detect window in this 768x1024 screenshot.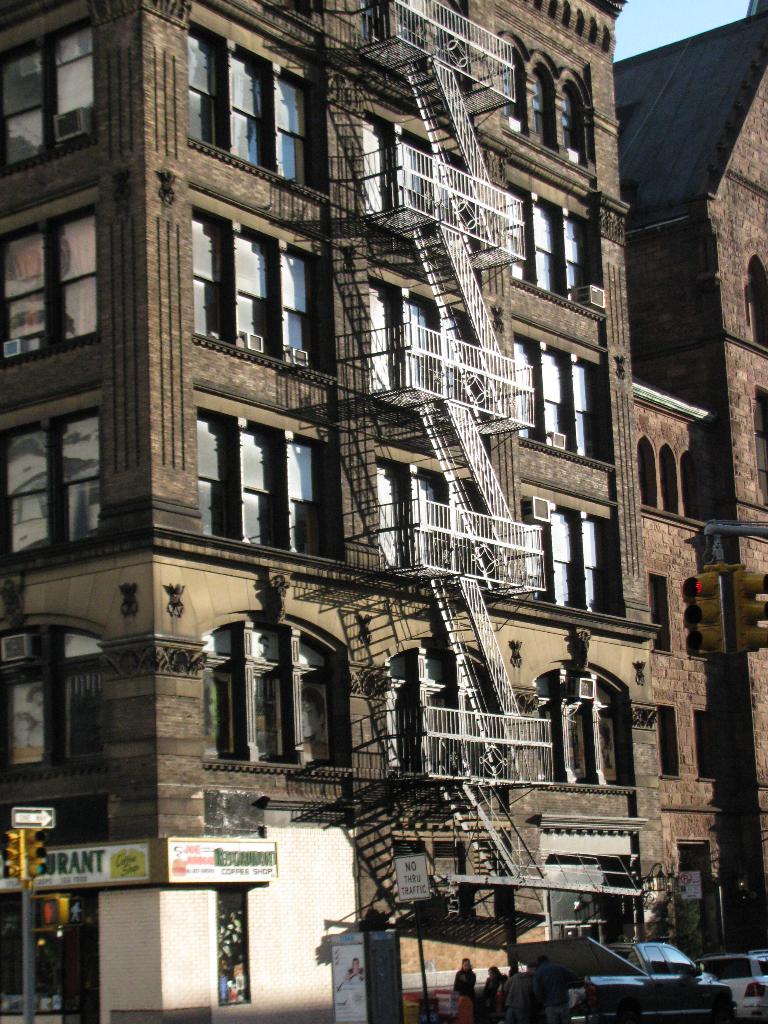
Detection: detection(541, 657, 633, 783).
